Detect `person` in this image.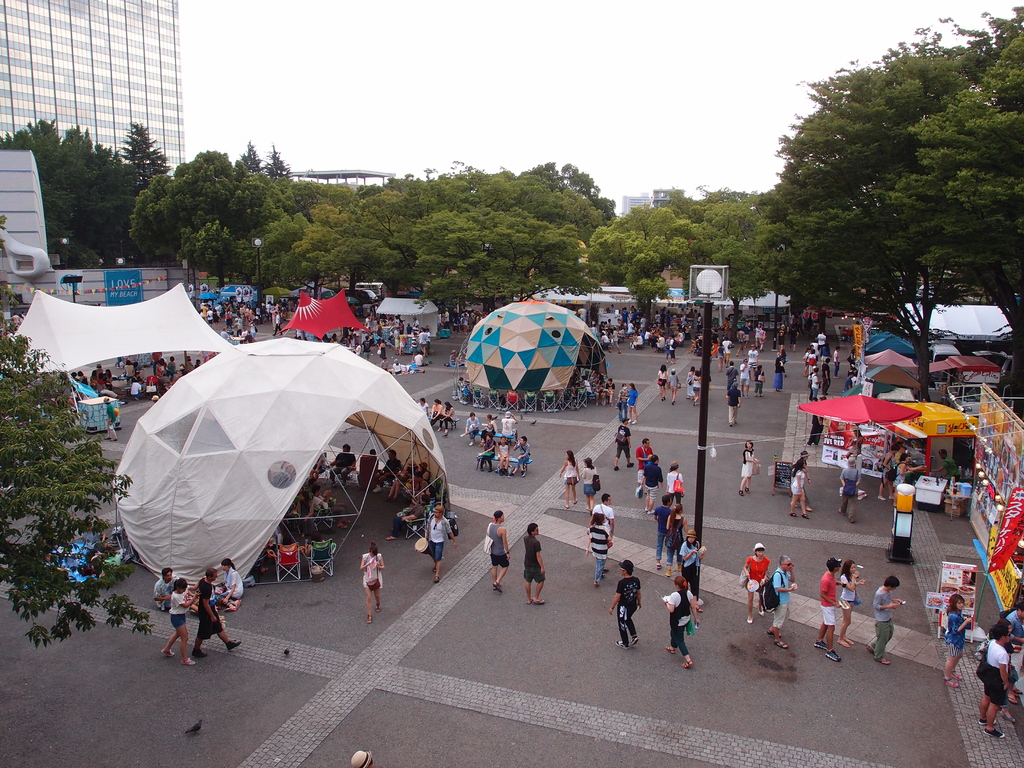
Detection: pyautogui.locateOnScreen(385, 461, 428, 501).
